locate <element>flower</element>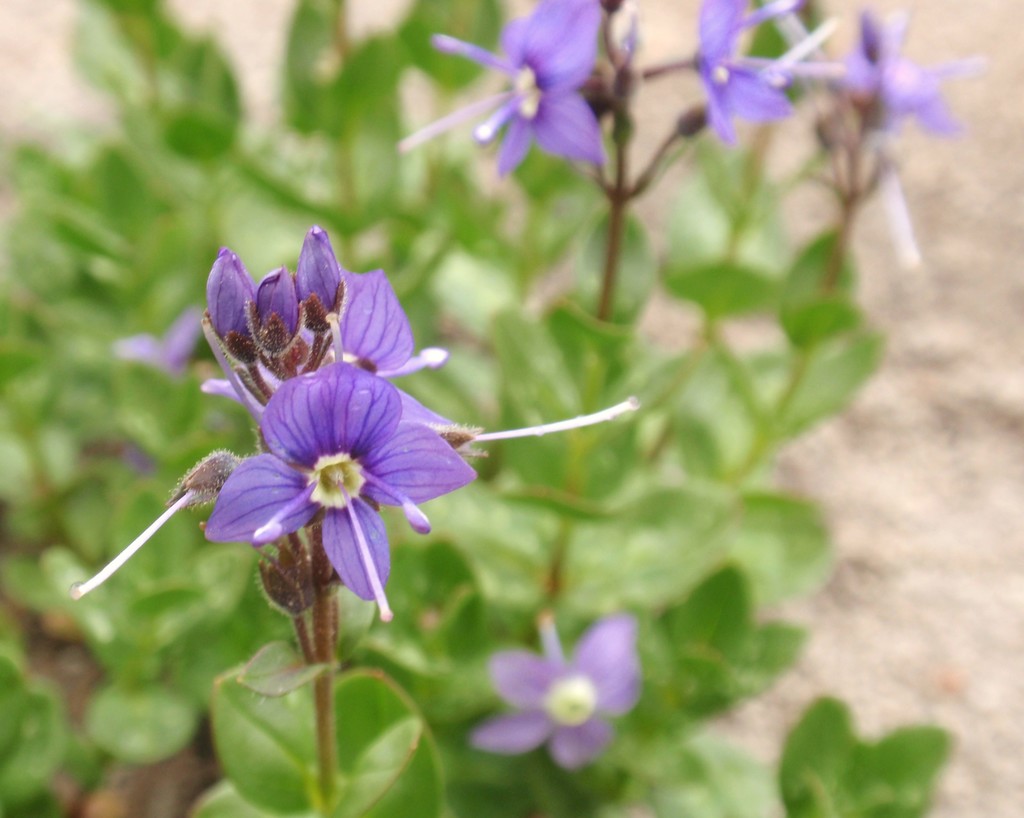
bbox=(125, 313, 534, 621)
